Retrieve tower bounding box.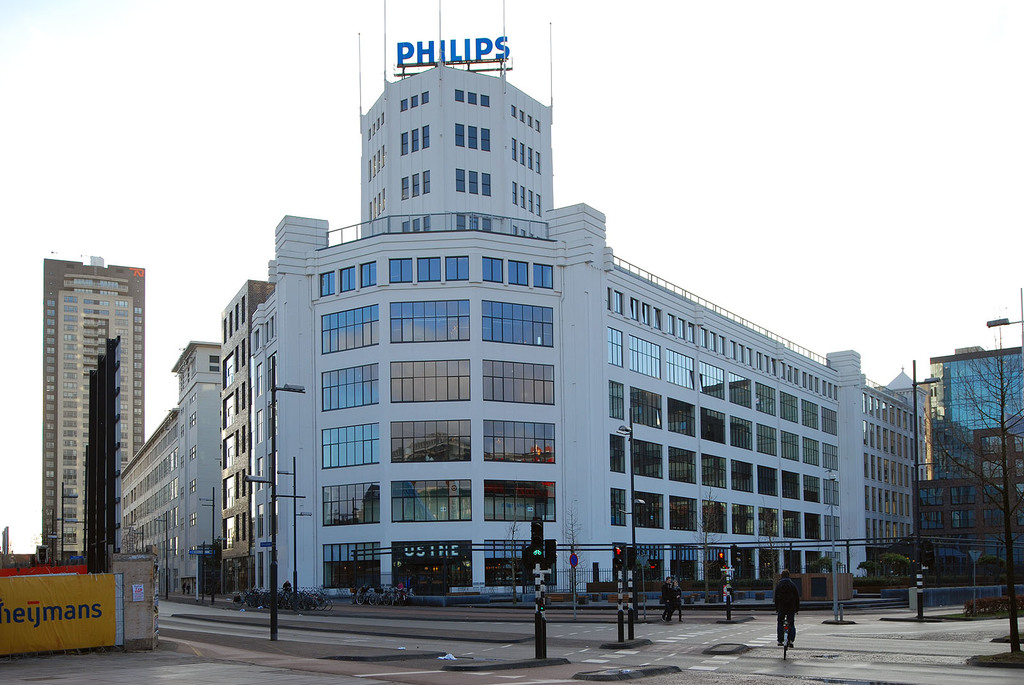
Bounding box: 218/277/274/602.
